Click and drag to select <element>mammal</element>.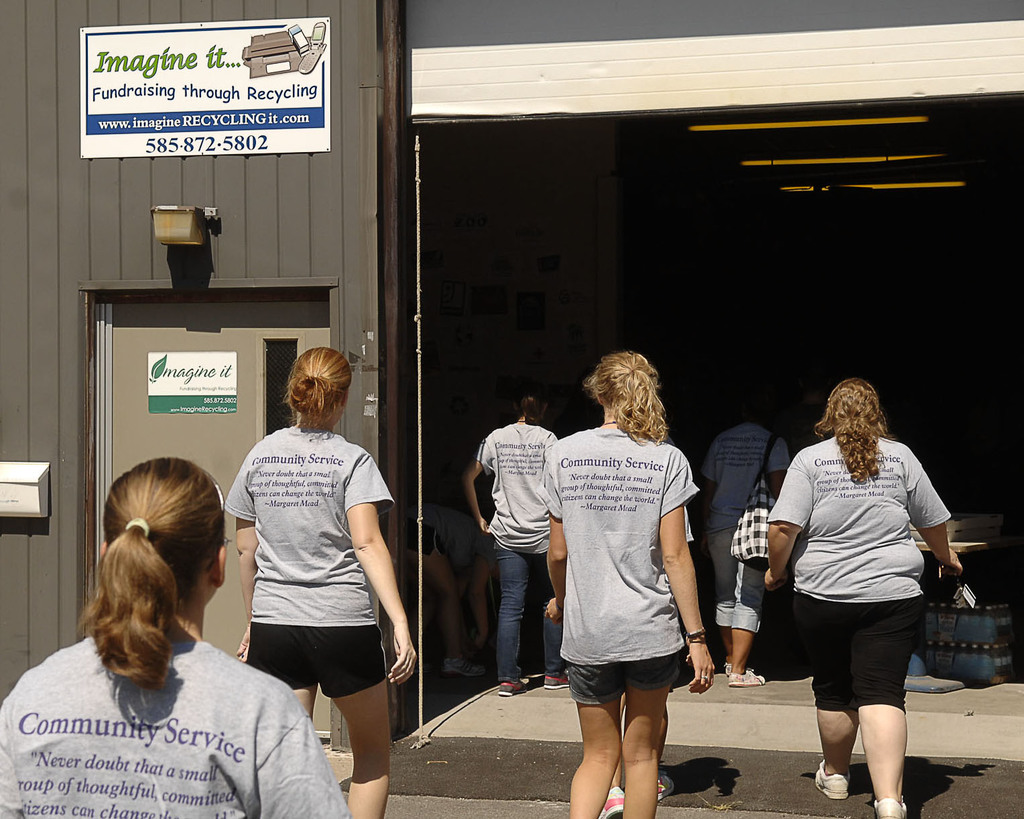
Selection: <region>466, 385, 570, 695</region>.
